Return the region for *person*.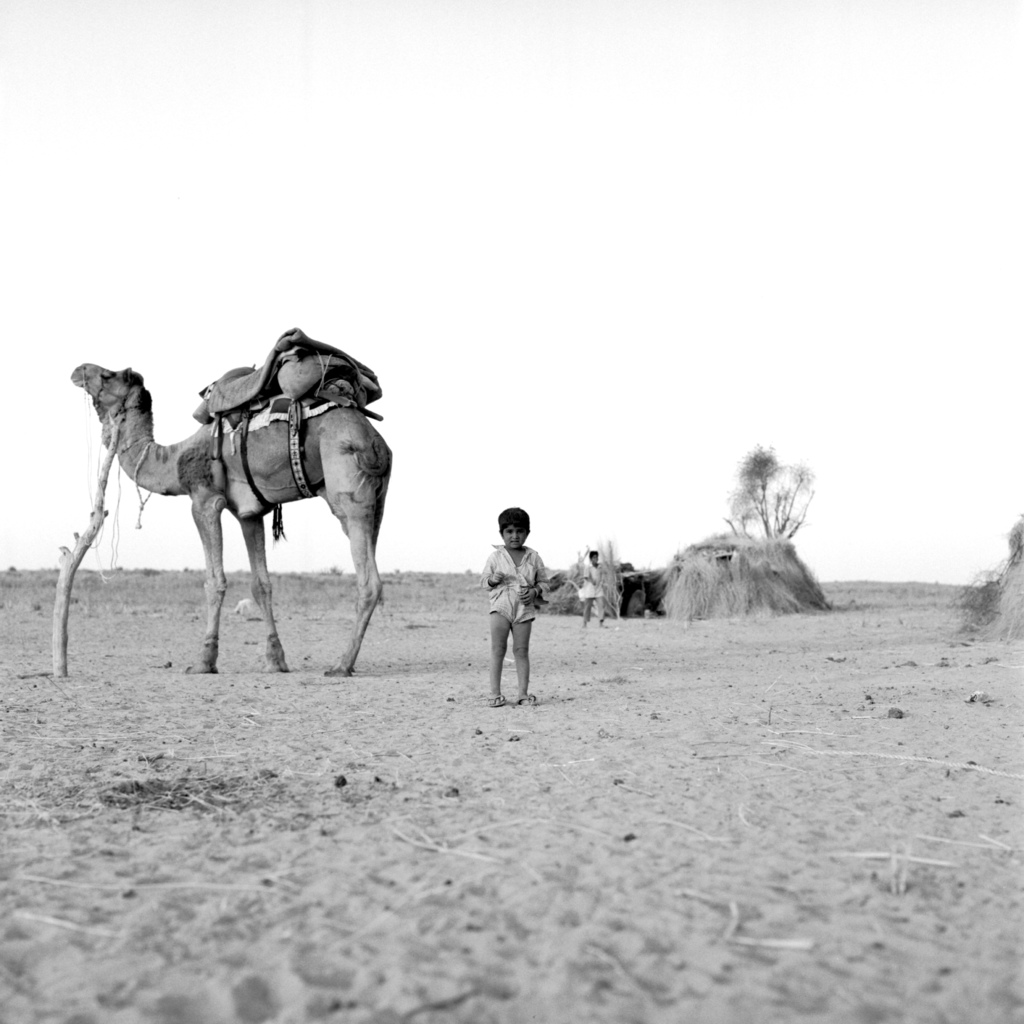
{"x1": 573, "y1": 548, "x2": 607, "y2": 630}.
